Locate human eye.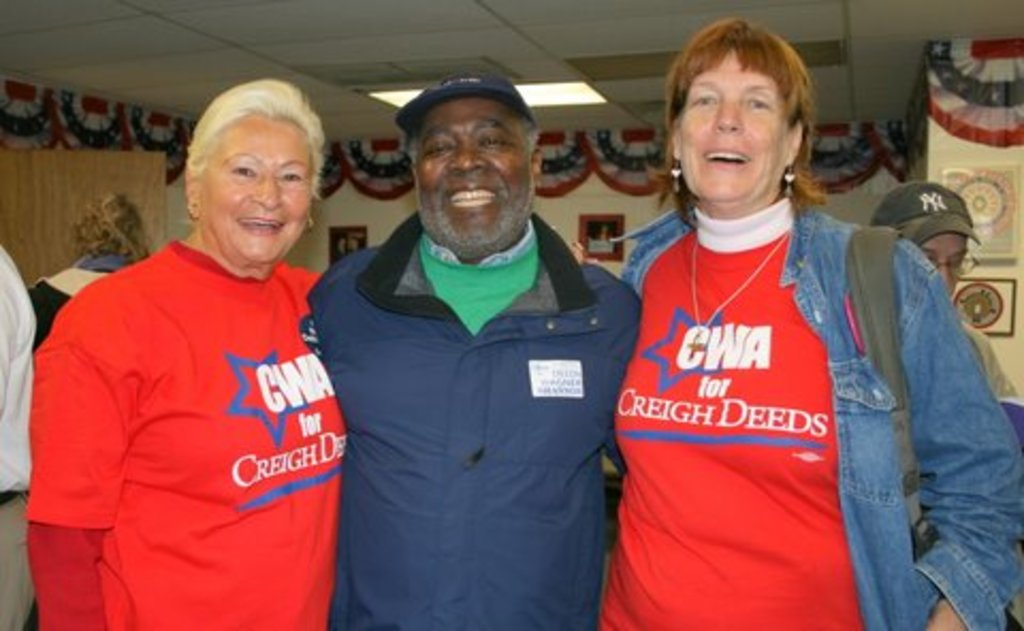
Bounding box: 226, 160, 254, 181.
